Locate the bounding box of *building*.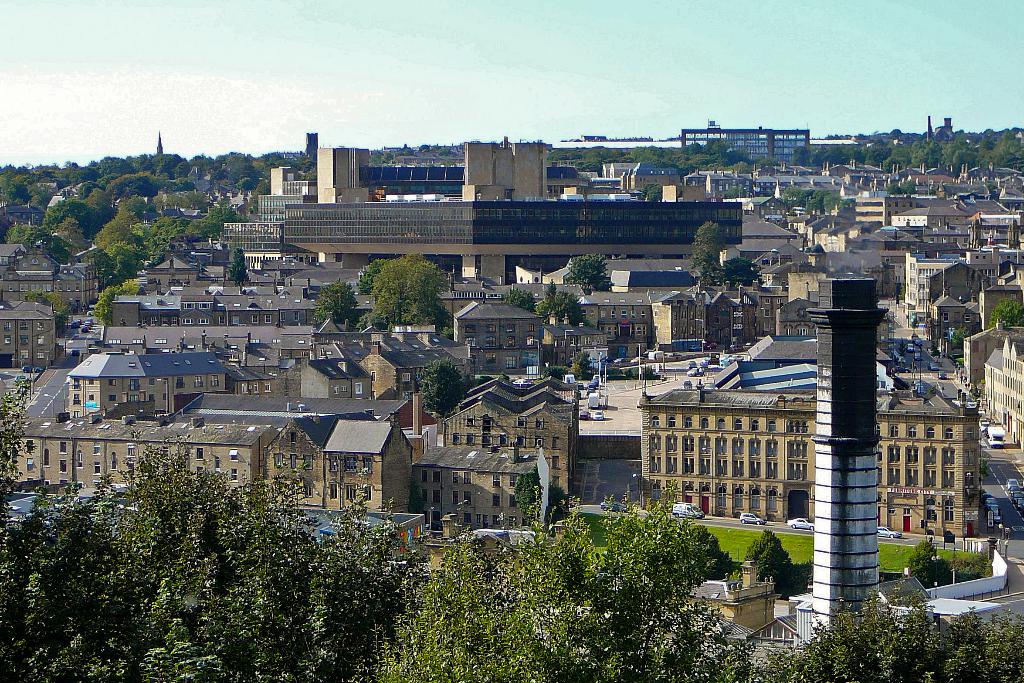
Bounding box: (682,120,809,165).
